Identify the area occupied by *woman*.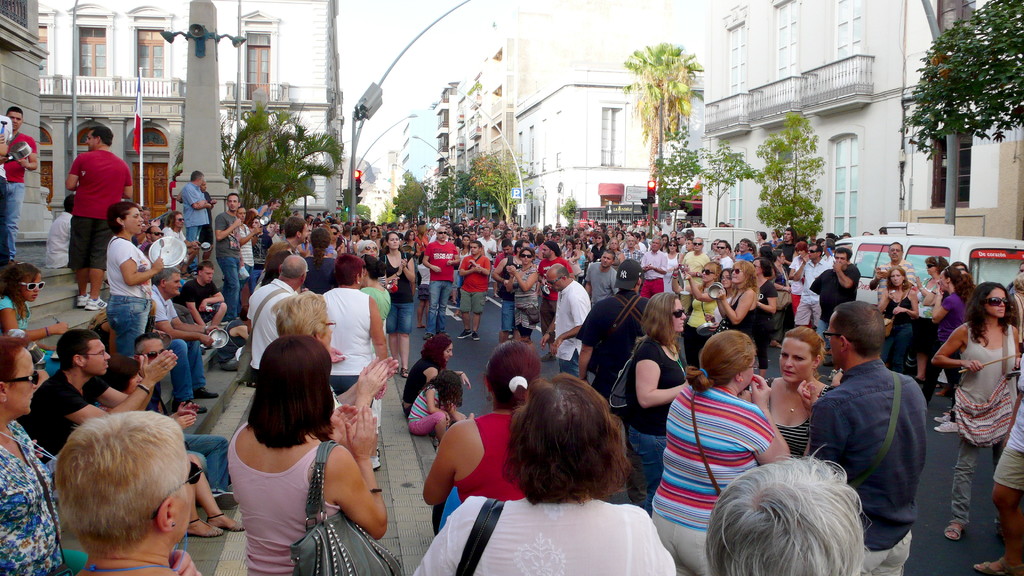
Area: region(423, 330, 548, 527).
